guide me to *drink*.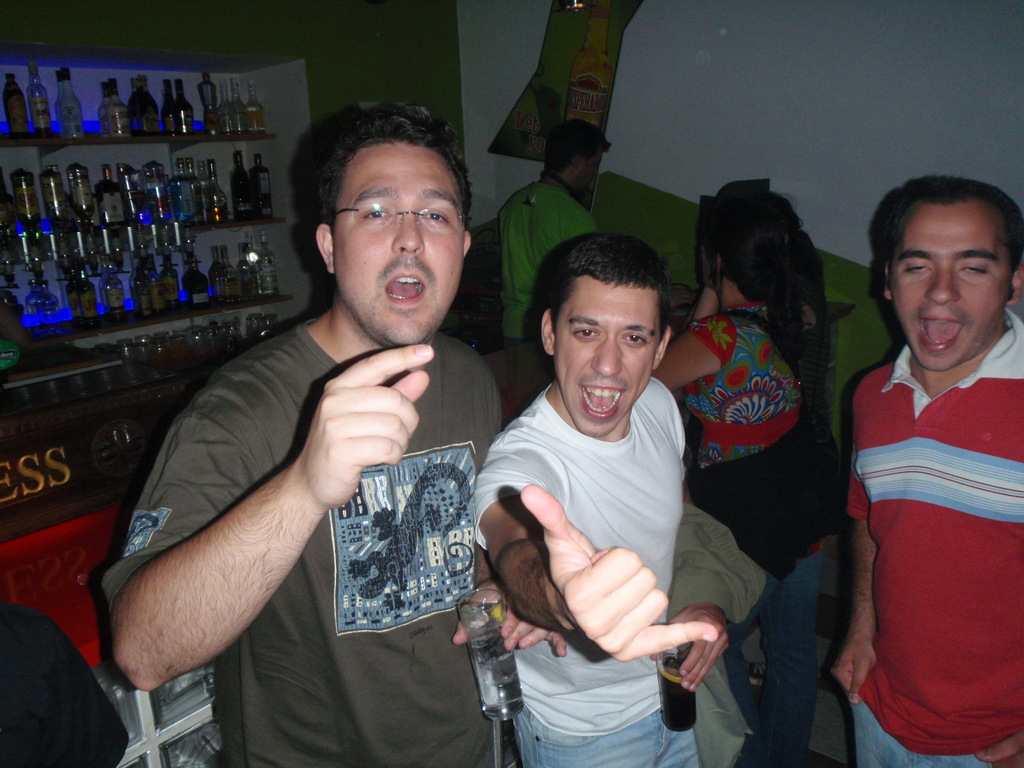
Guidance: x1=657 y1=667 x2=696 y2=733.
